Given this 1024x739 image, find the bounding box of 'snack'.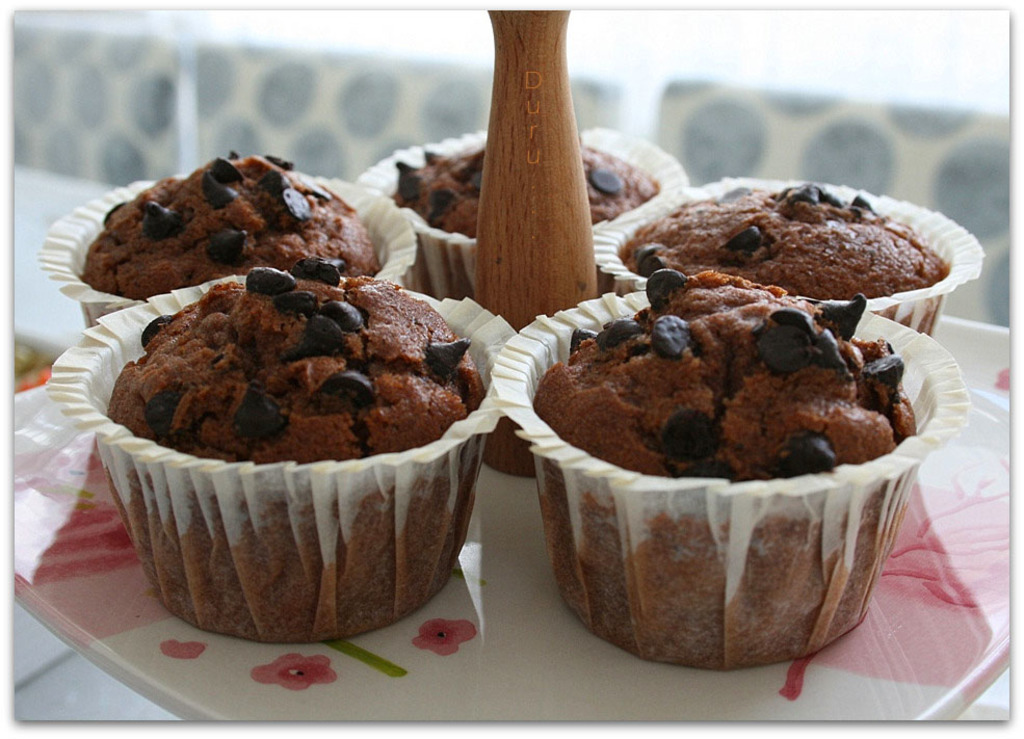
48 260 496 652.
